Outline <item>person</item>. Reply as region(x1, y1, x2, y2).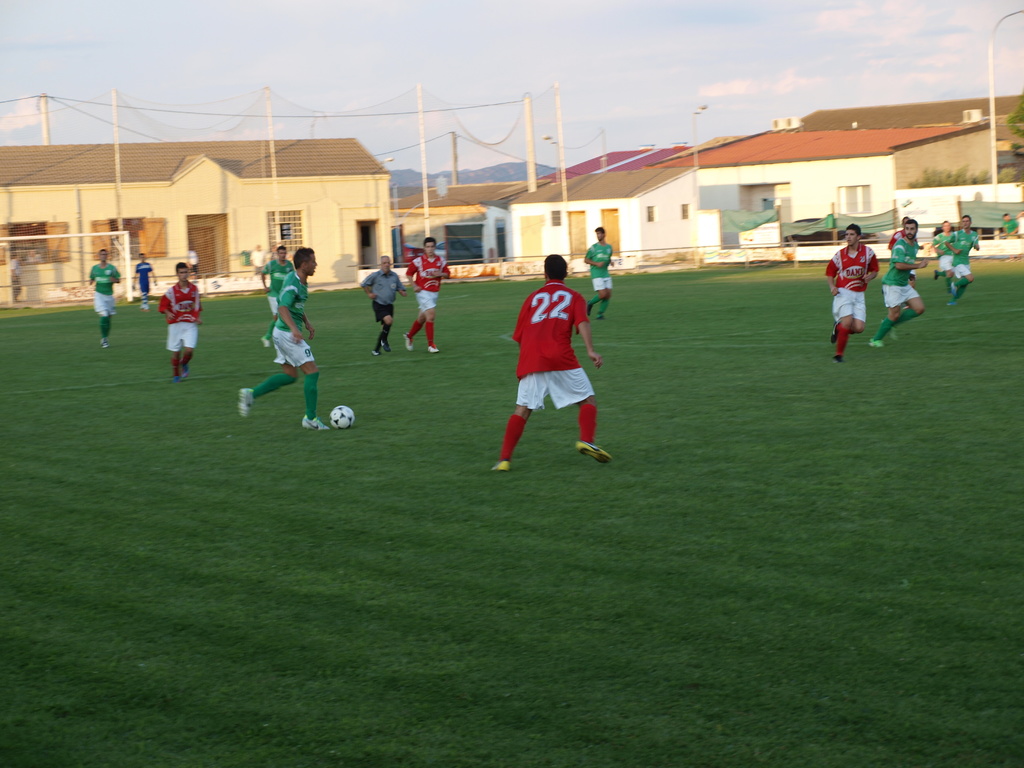
region(925, 221, 951, 288).
